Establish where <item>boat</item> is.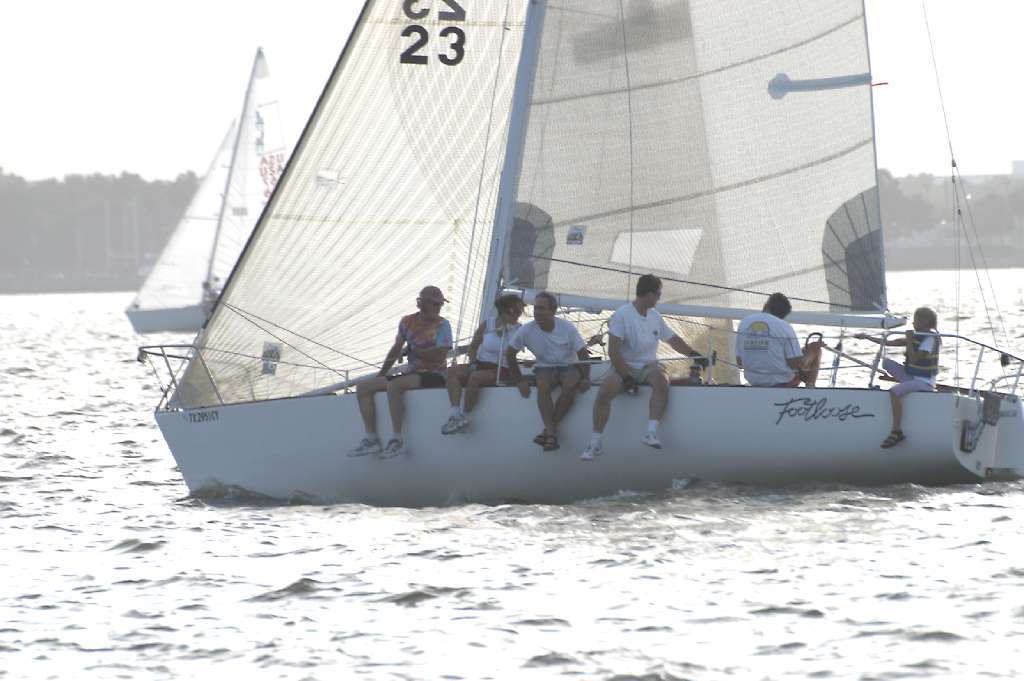
Established at locate(139, 93, 1023, 497).
